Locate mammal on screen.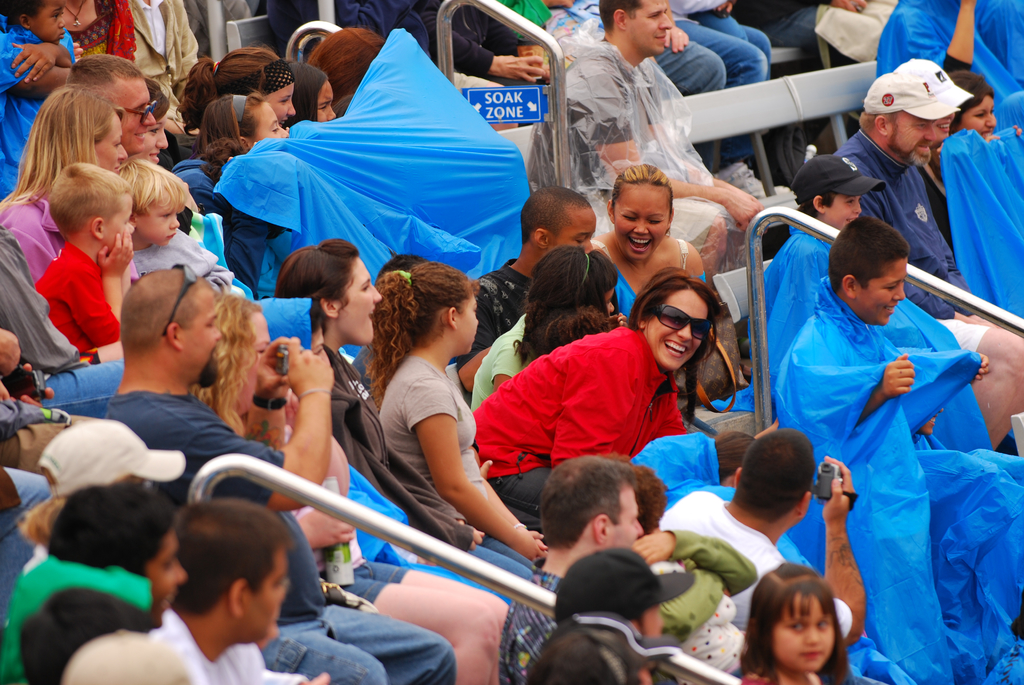
On screen at <region>724, 0, 895, 134</region>.
